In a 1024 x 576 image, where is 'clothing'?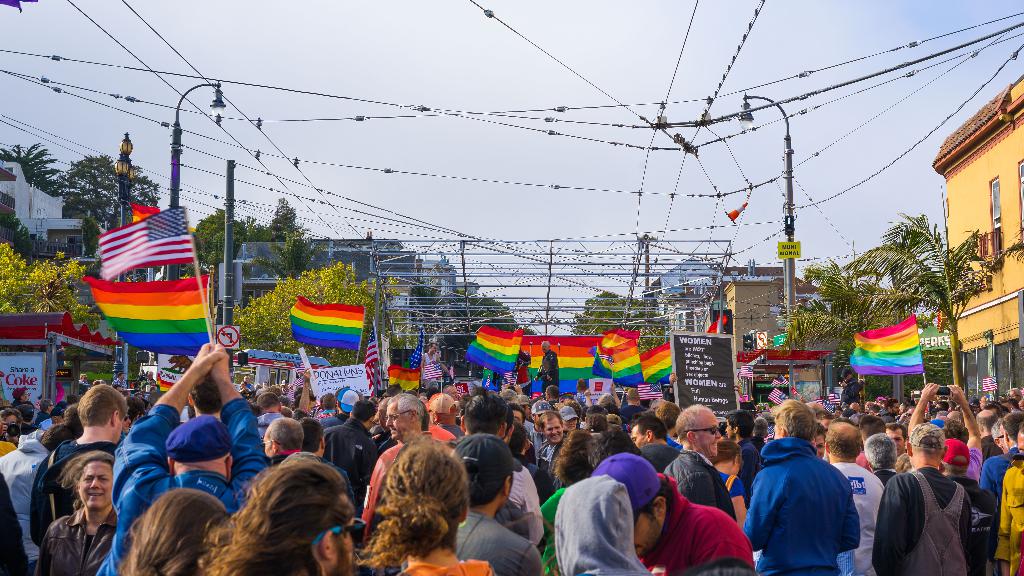
(635, 477, 740, 575).
